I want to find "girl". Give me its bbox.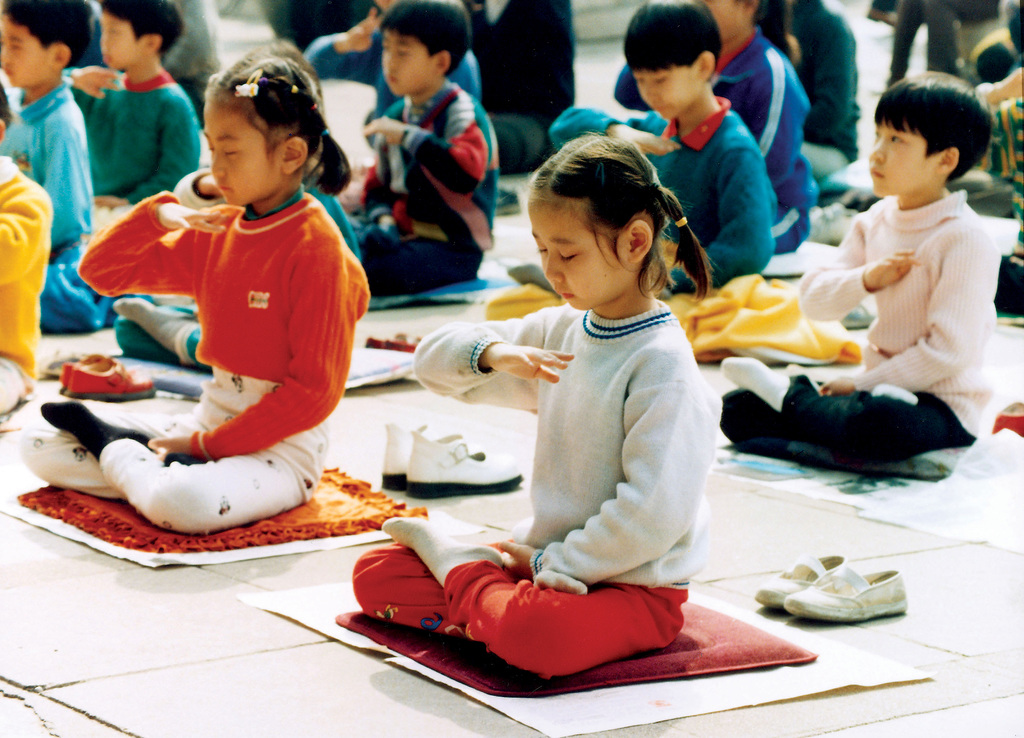
BBox(351, 132, 723, 680).
